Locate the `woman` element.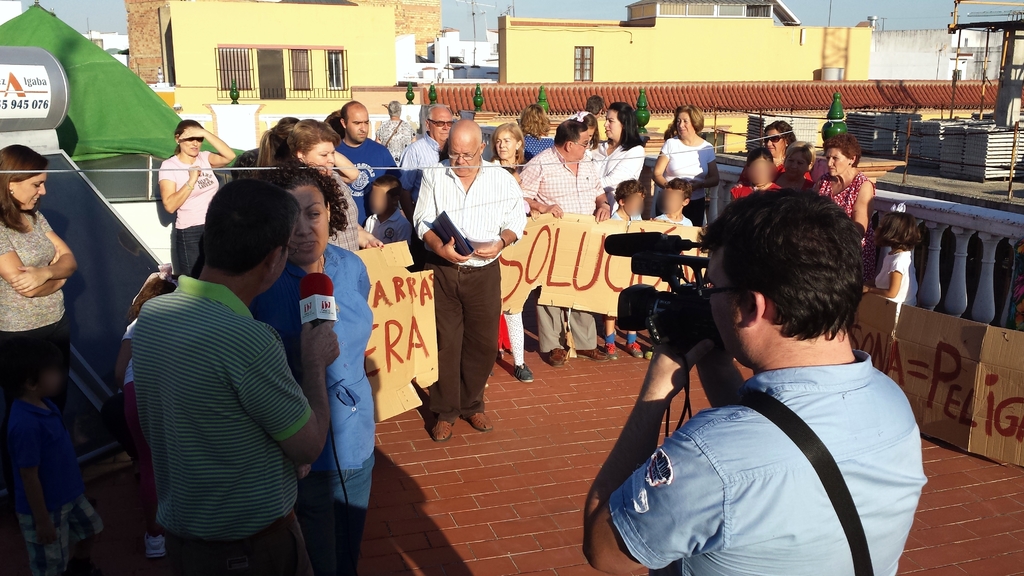
Element bbox: box=[234, 171, 376, 575].
